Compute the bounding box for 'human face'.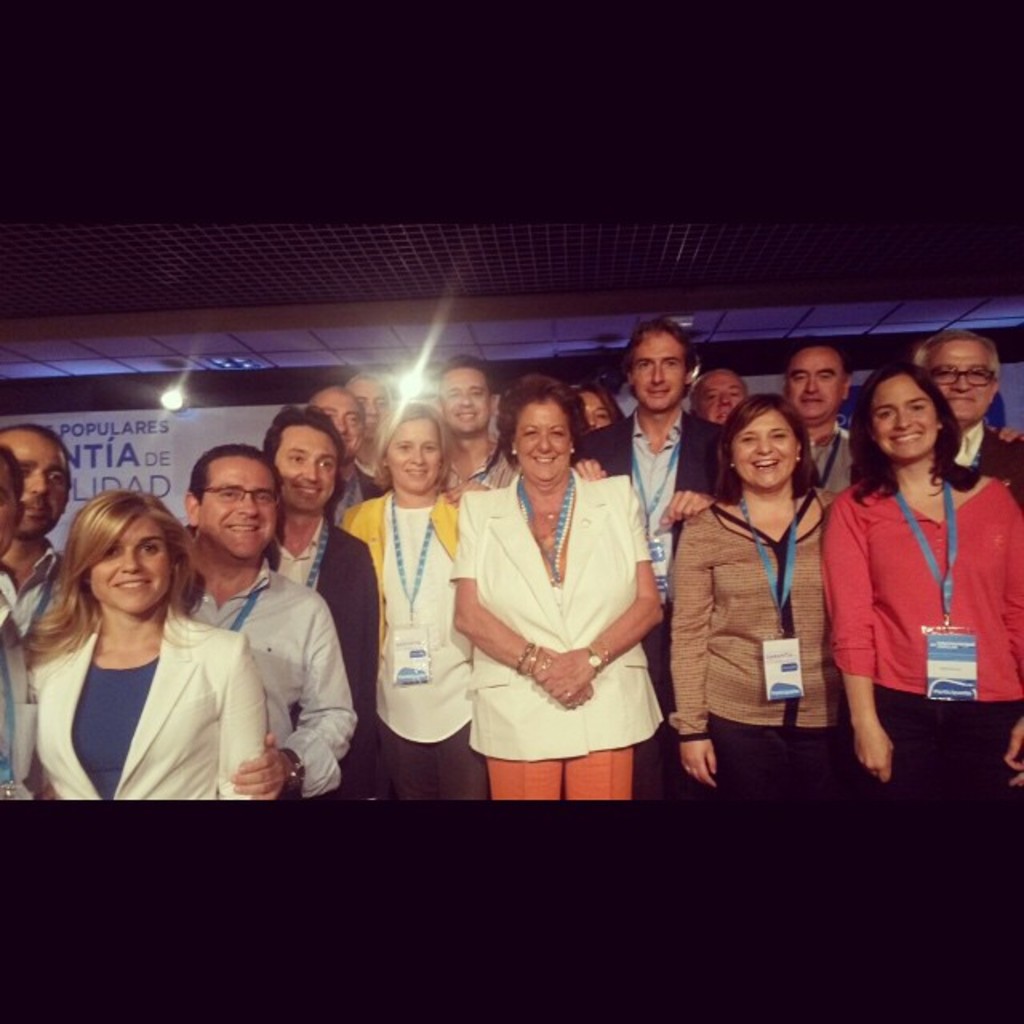
<box>627,333,690,410</box>.
